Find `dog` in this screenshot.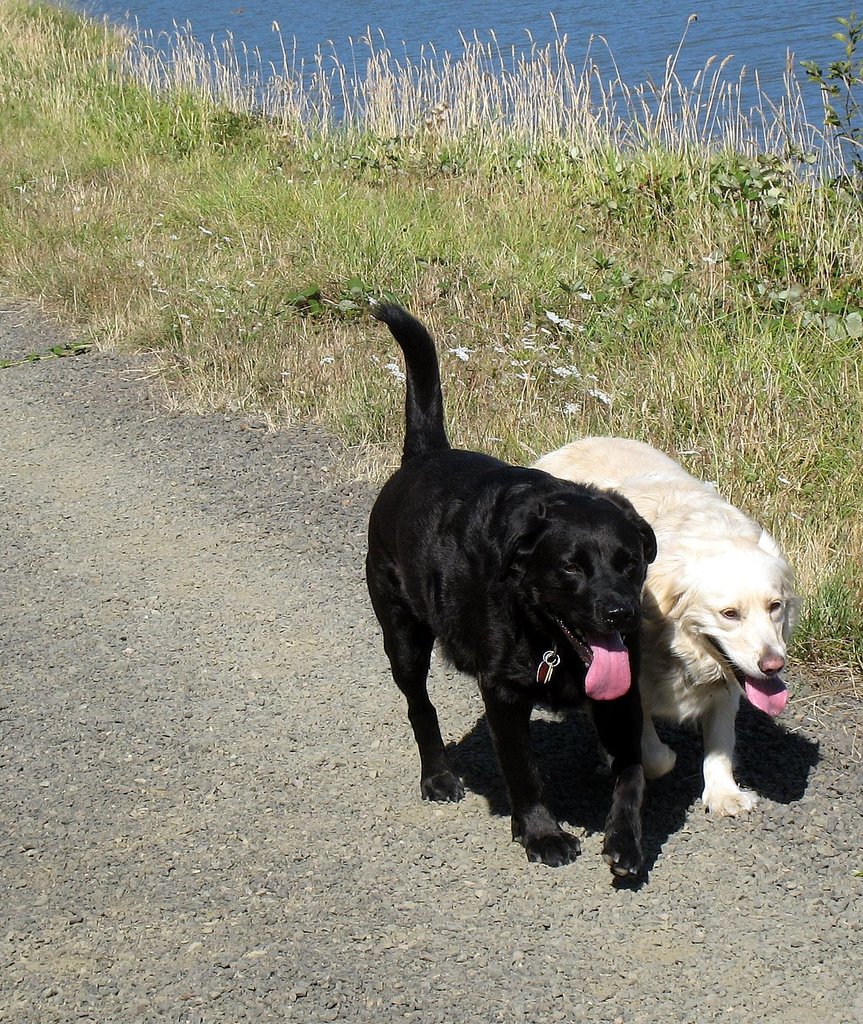
The bounding box for `dog` is [366, 297, 650, 873].
